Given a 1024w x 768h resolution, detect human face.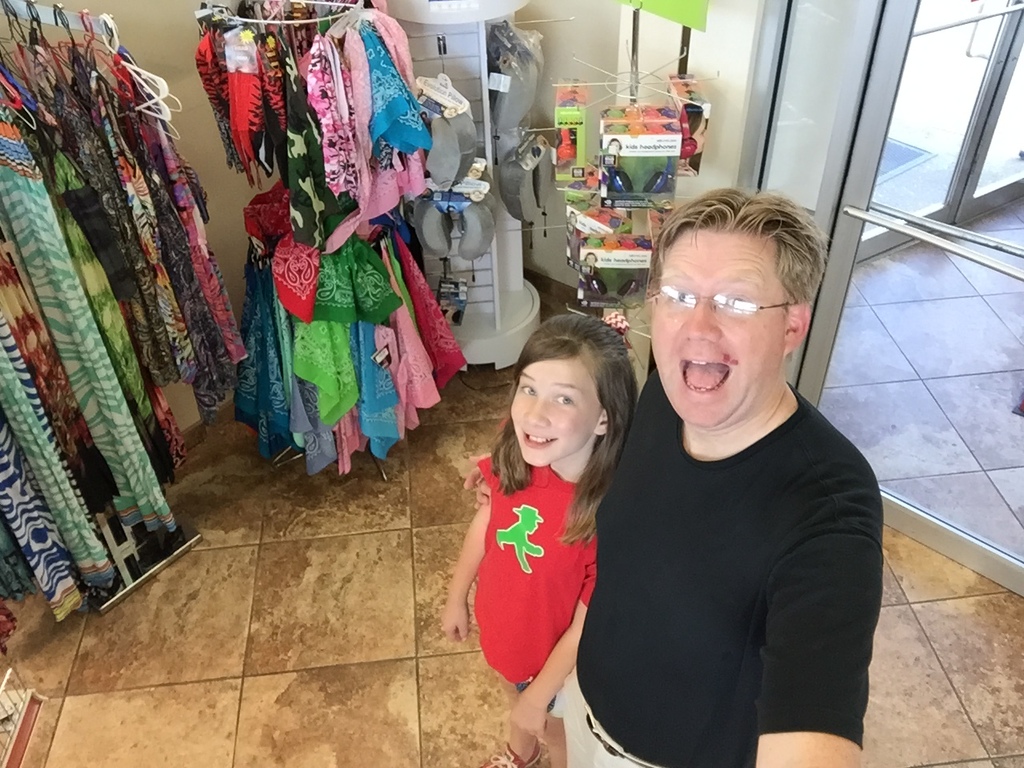
[649,236,785,430].
